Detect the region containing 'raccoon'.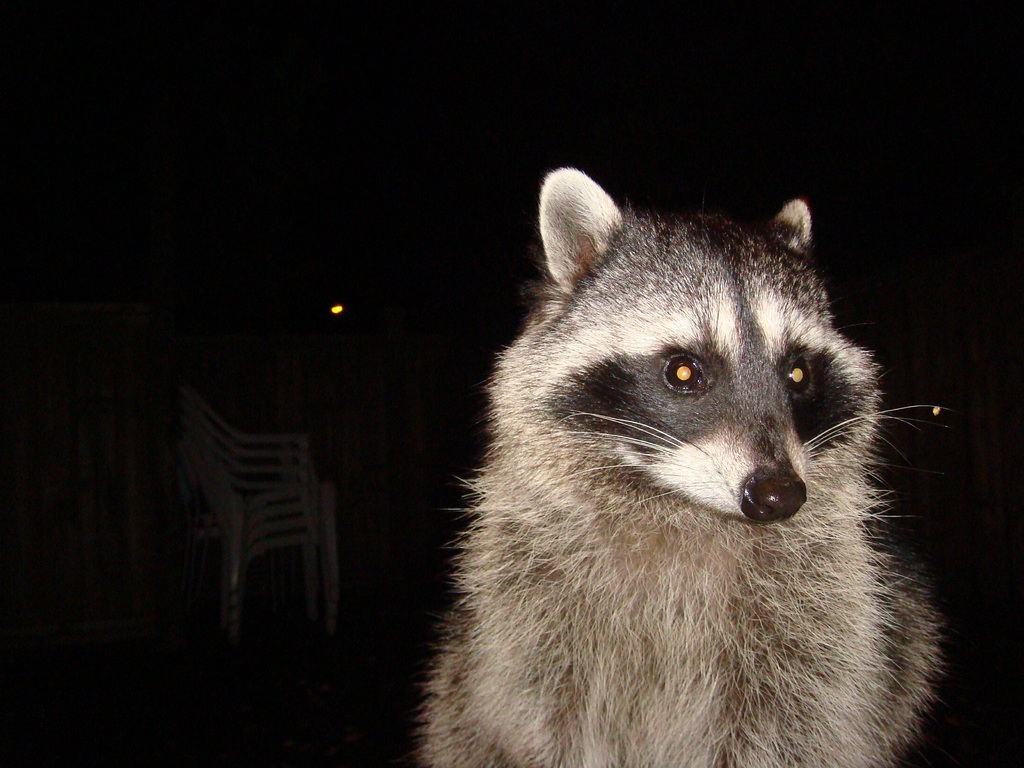
box=[416, 166, 950, 767].
